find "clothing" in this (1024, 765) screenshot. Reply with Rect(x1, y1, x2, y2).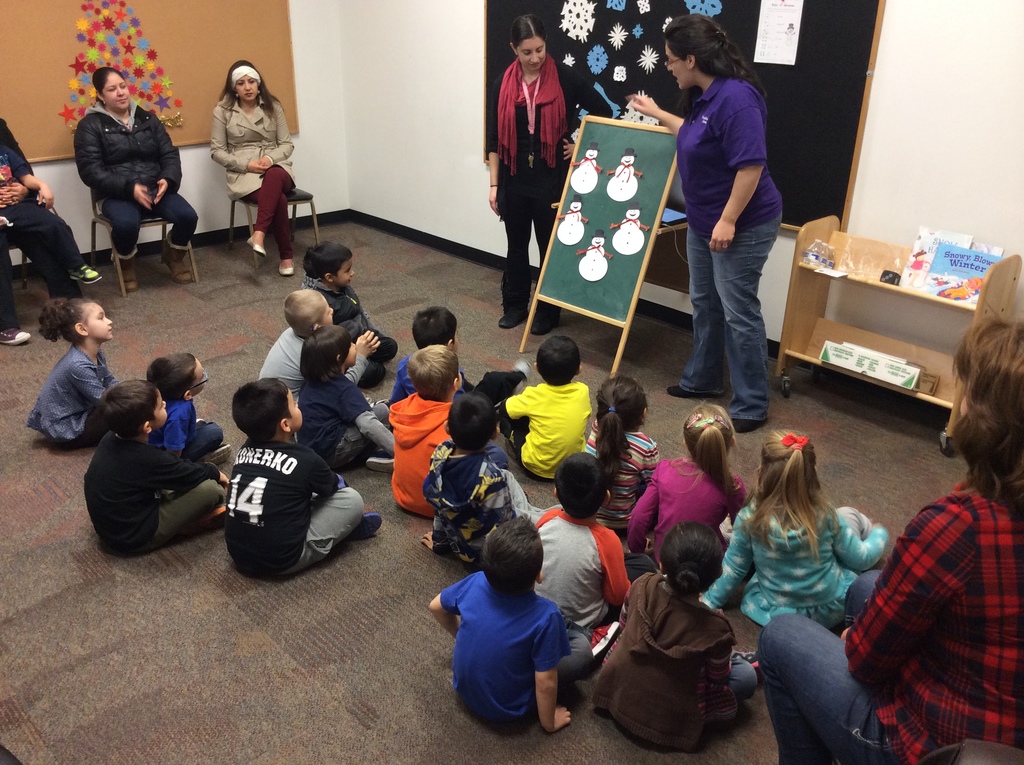
Rect(430, 568, 578, 729).
